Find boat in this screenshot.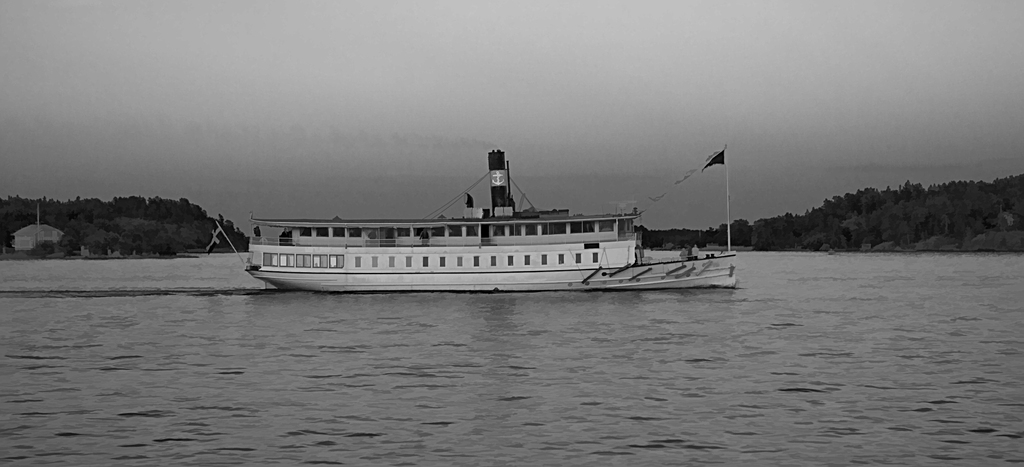
The bounding box for boat is <region>217, 145, 746, 300</region>.
